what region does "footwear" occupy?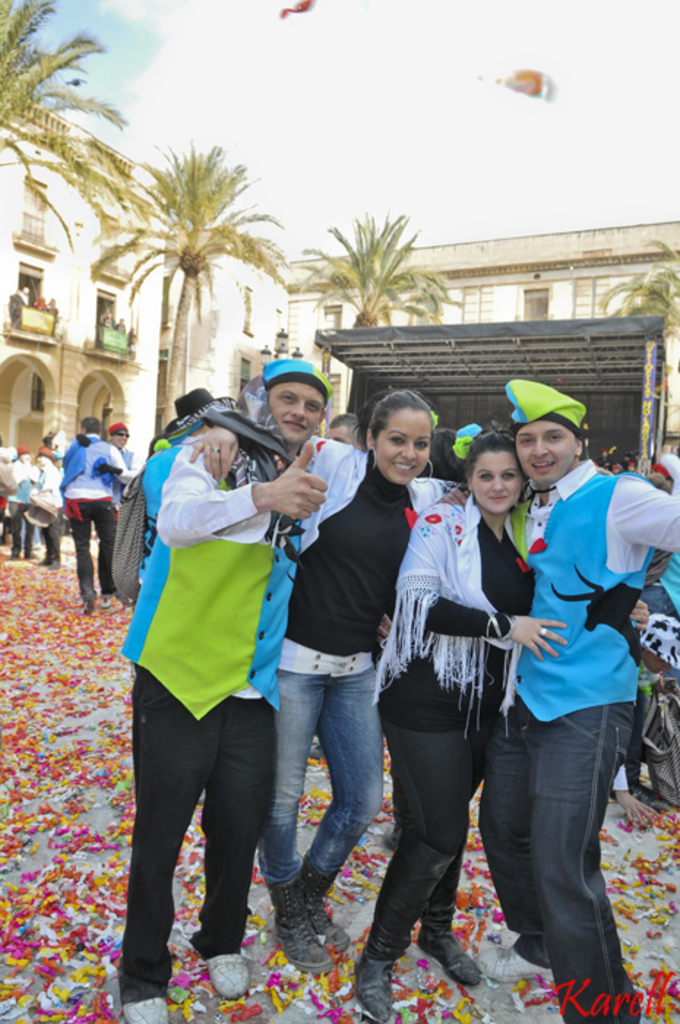
box(351, 948, 396, 1021).
